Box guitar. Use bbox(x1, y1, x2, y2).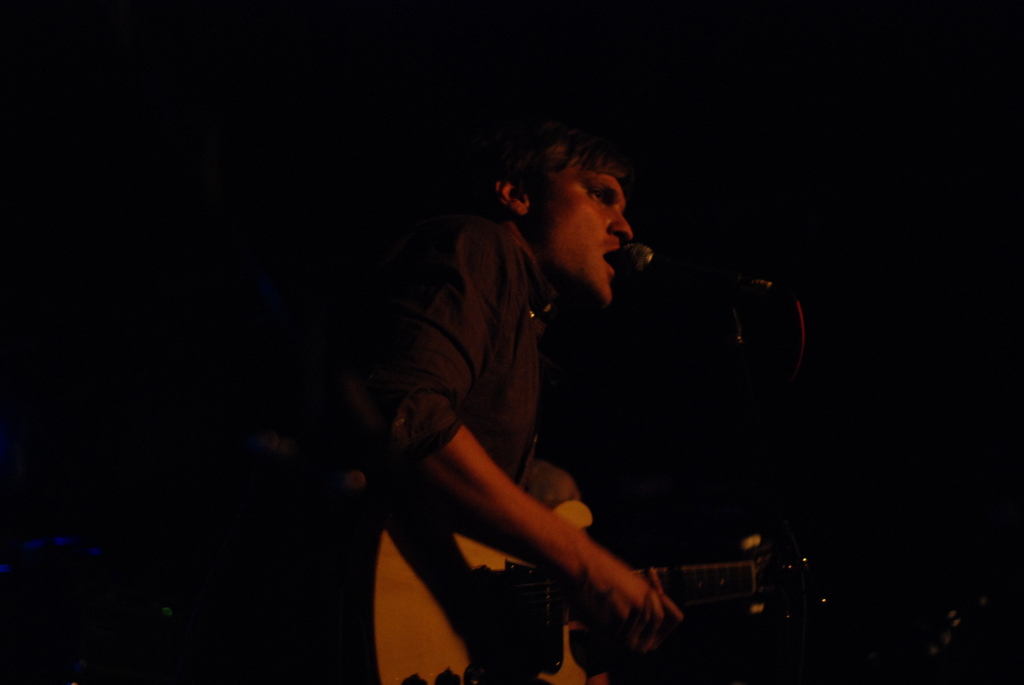
bbox(353, 467, 835, 665).
